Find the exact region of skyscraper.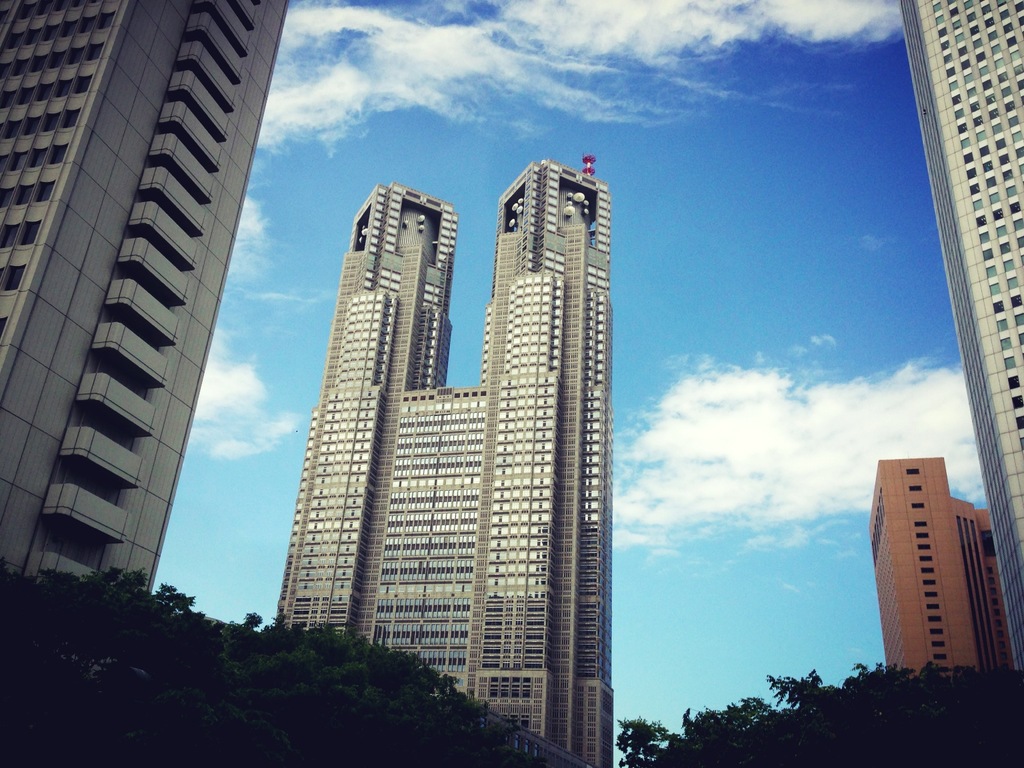
Exact region: 901:0:1023:669.
